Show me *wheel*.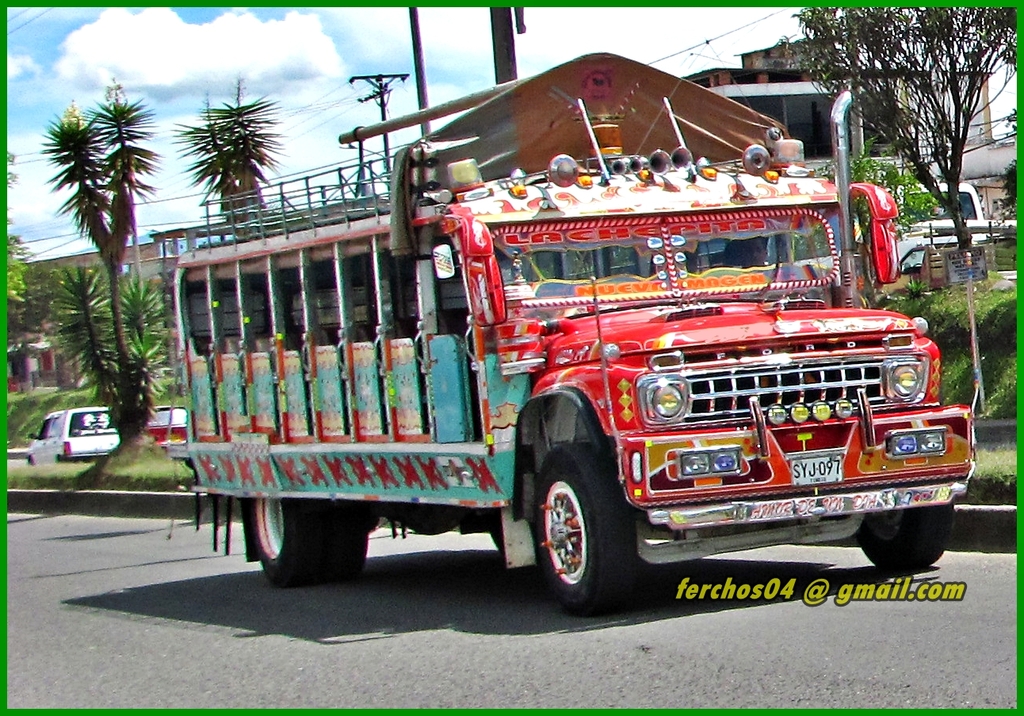
*wheel* is here: (533,454,640,609).
